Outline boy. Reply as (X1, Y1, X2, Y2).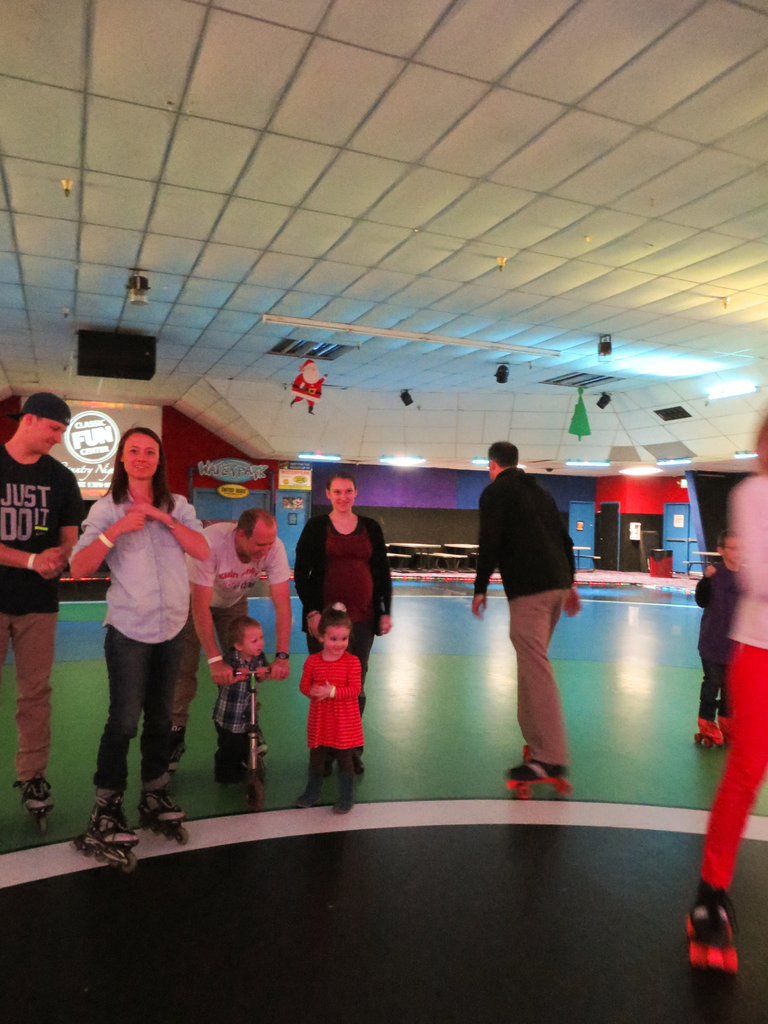
(218, 613, 278, 796).
